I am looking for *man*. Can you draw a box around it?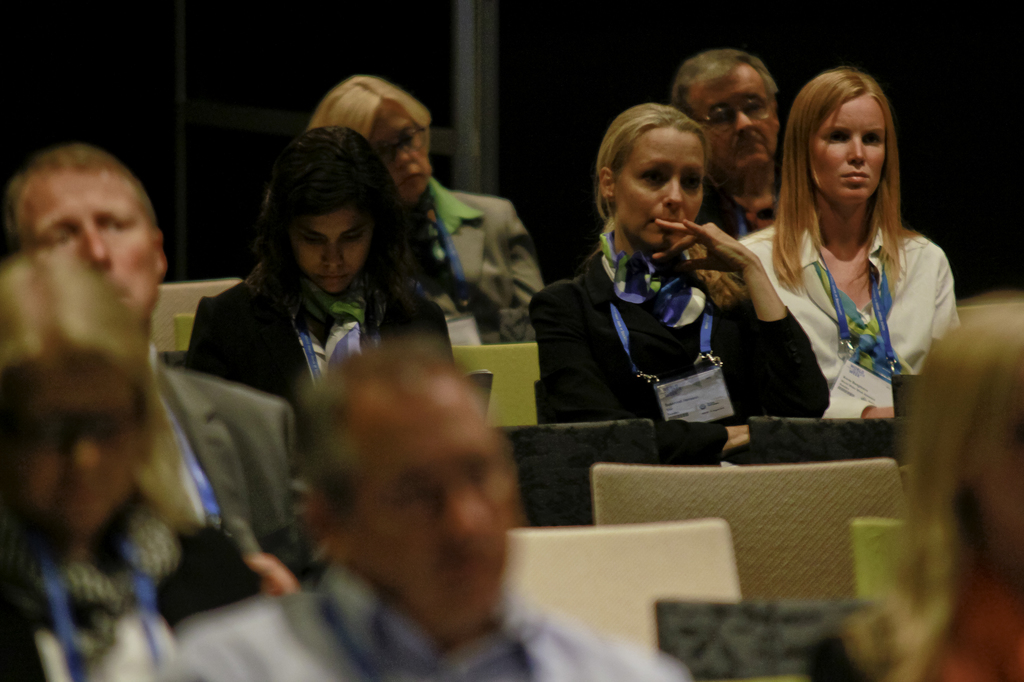
Sure, the bounding box is 0, 143, 311, 587.
